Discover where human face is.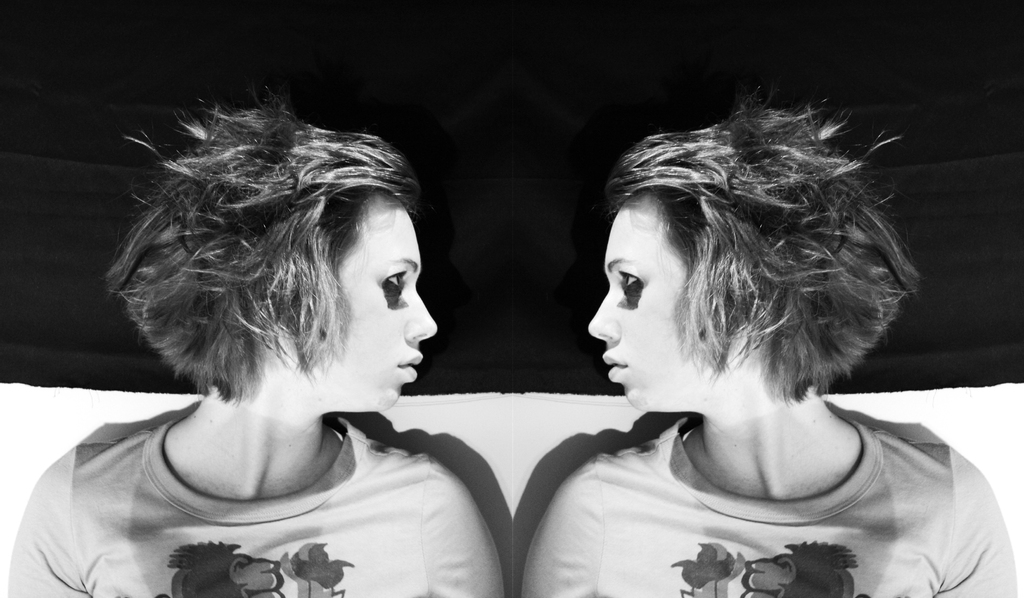
Discovered at BBox(586, 196, 720, 412).
